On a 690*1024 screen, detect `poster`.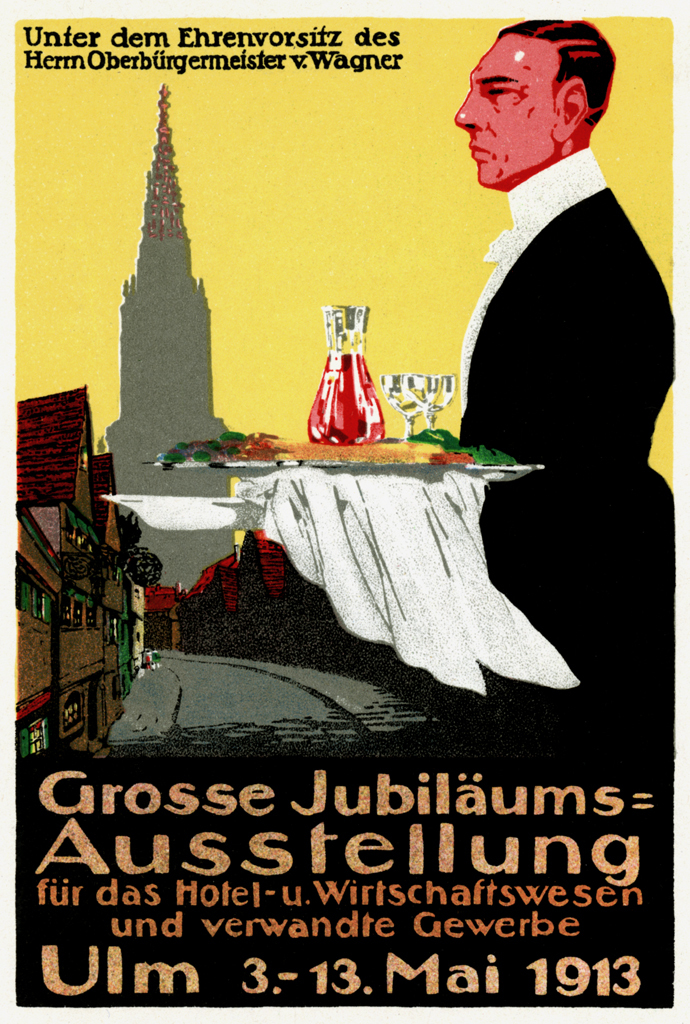
<region>0, 0, 689, 1023</region>.
